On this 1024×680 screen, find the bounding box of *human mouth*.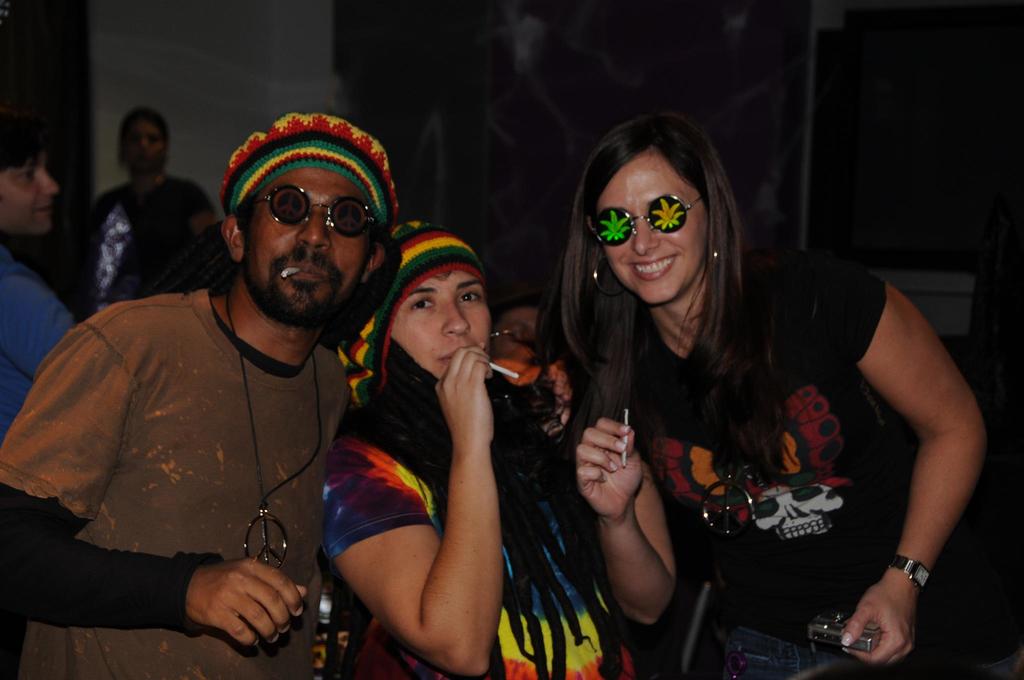
Bounding box: Rect(37, 207, 53, 222).
